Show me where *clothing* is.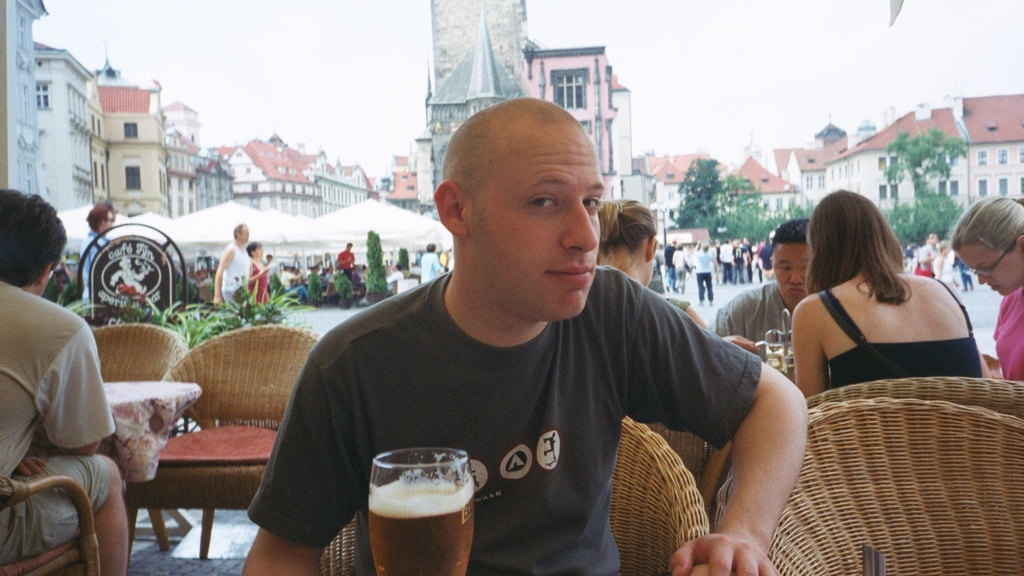
*clothing* is at rect(385, 269, 403, 291).
